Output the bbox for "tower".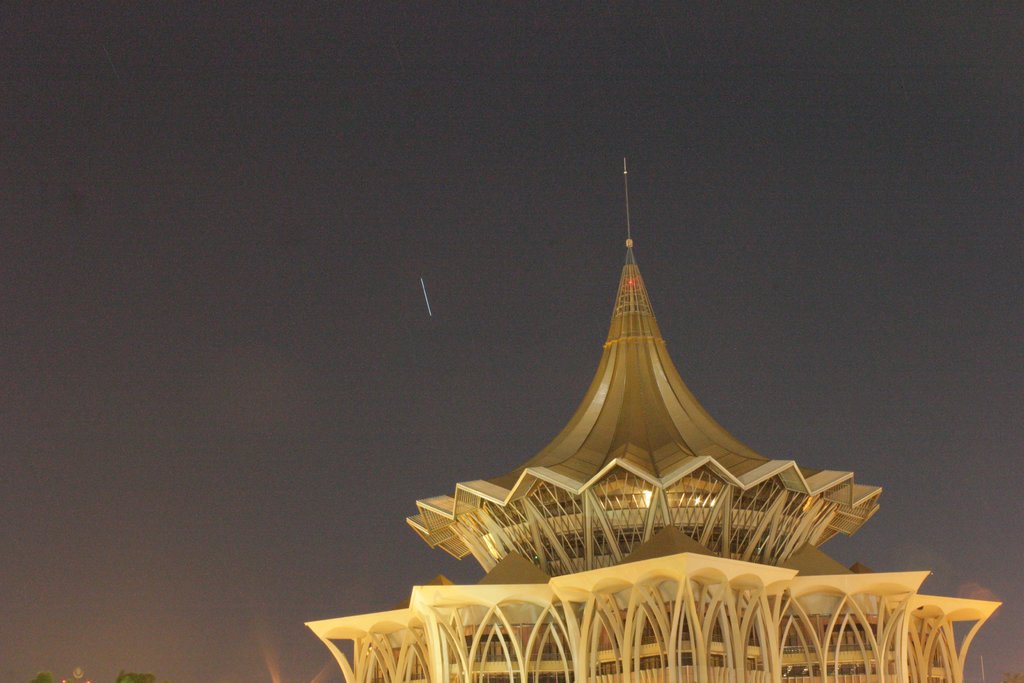
BBox(292, 140, 1014, 682).
